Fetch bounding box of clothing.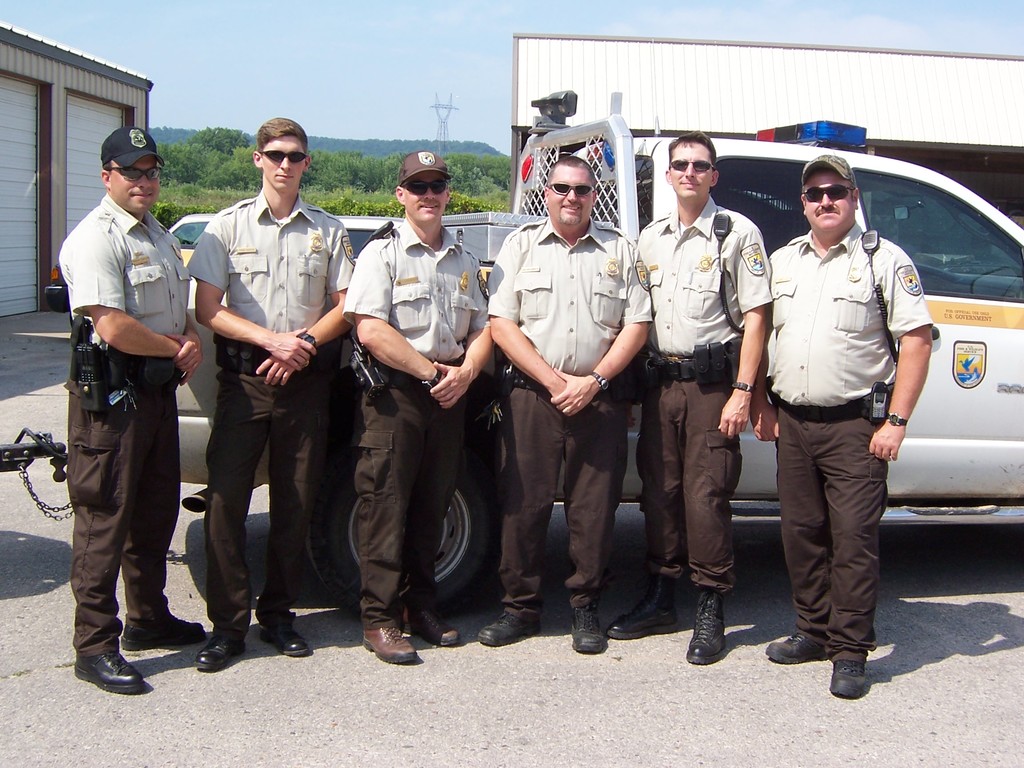
Bbox: [x1=70, y1=191, x2=195, y2=659].
